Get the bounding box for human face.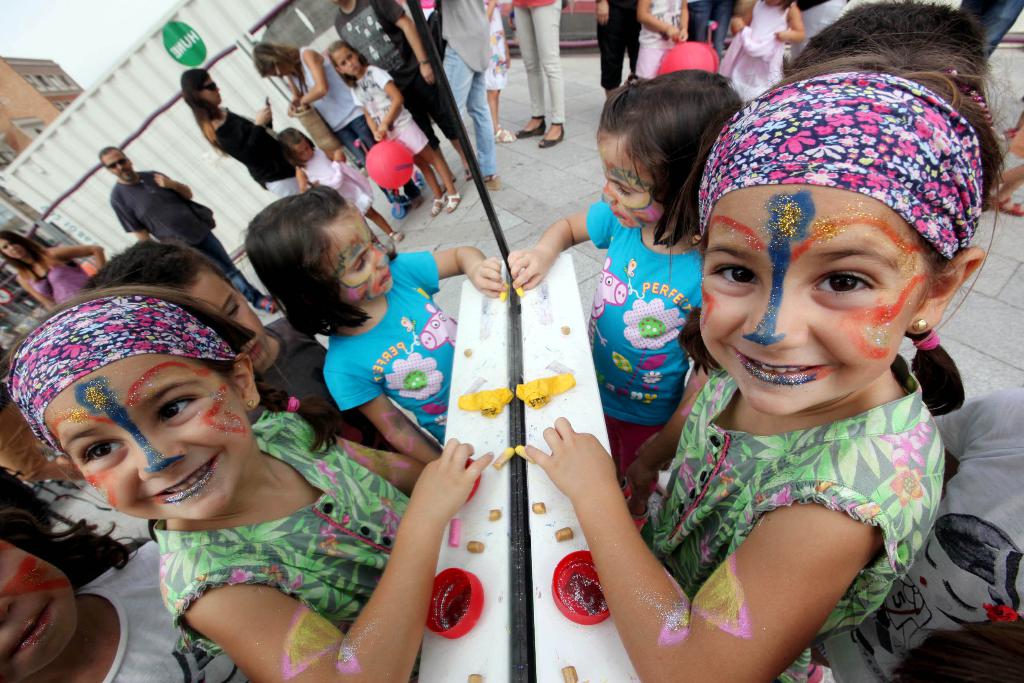
702/180/929/416.
